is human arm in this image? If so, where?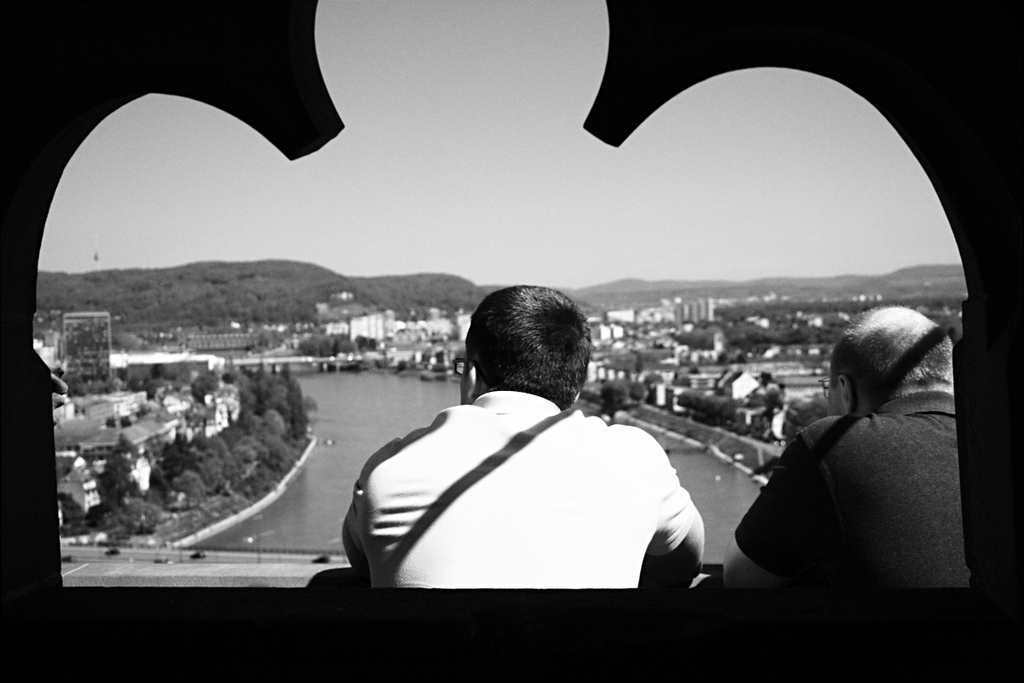
Yes, at select_region(644, 443, 712, 593).
